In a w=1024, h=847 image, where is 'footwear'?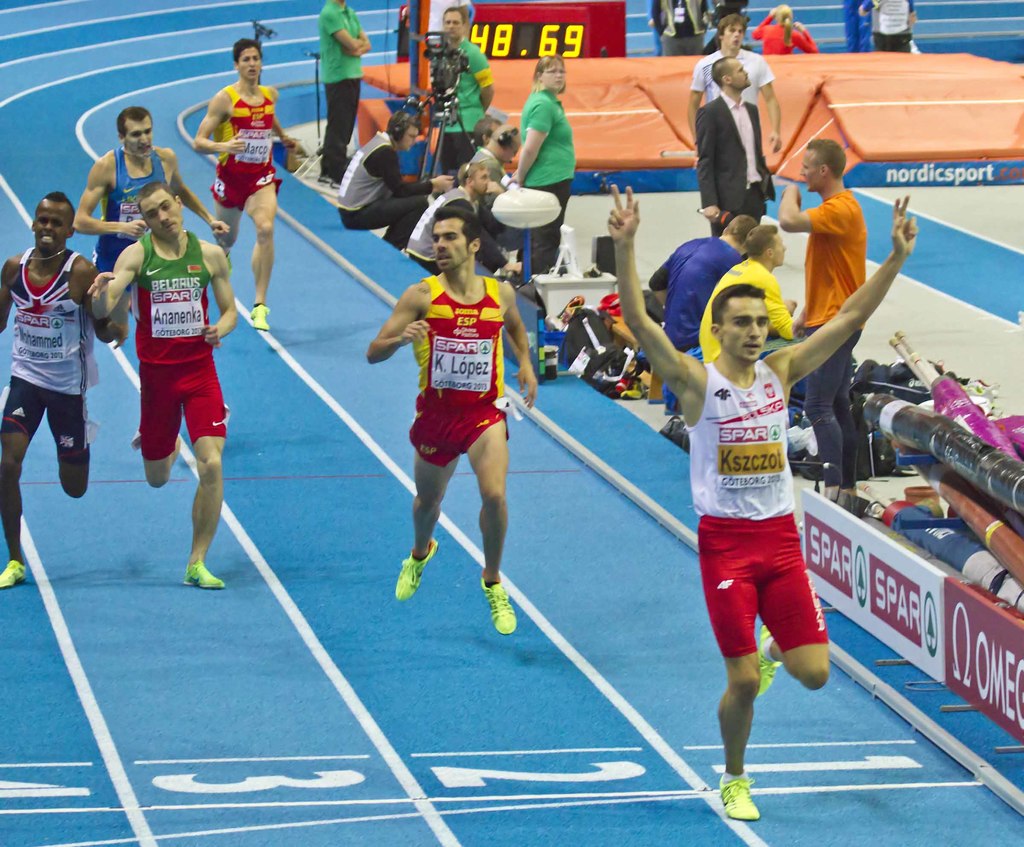
(left=228, top=250, right=232, bottom=272).
